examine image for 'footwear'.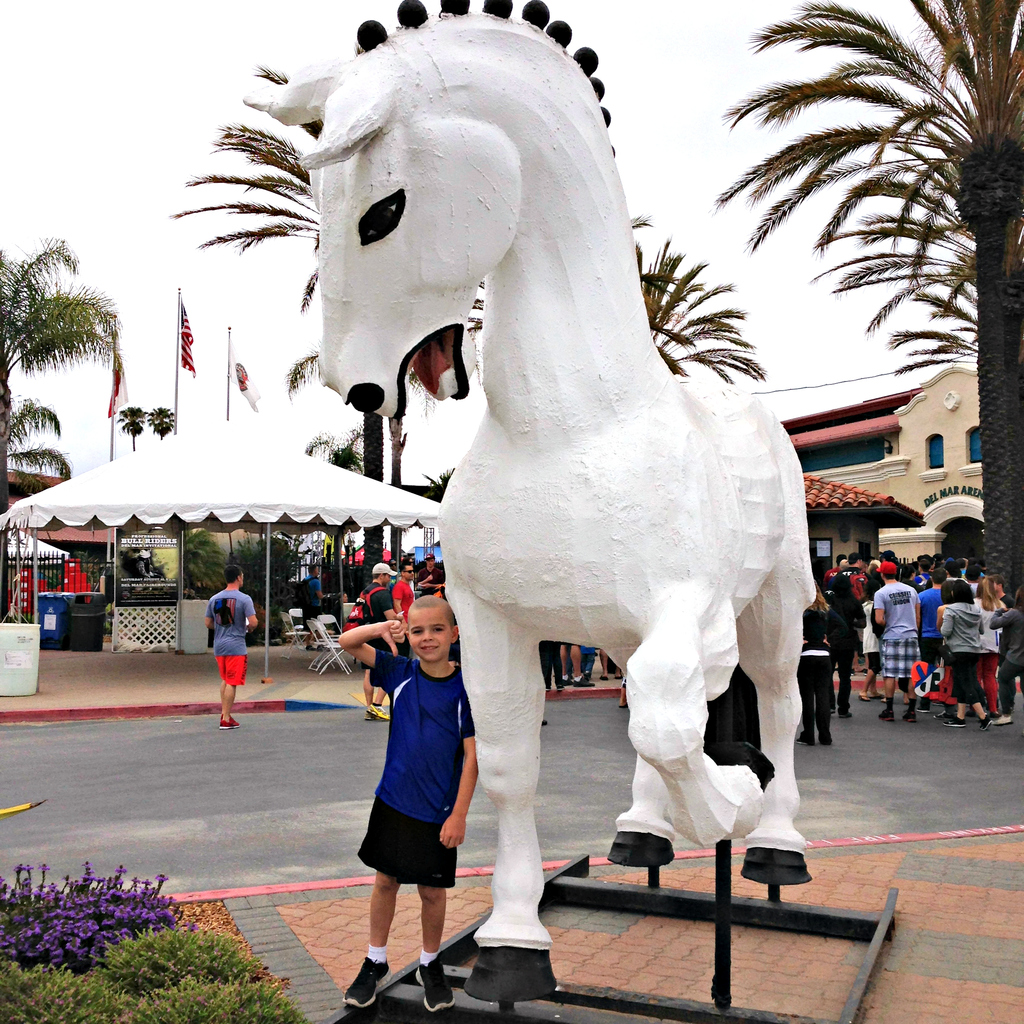
Examination result: bbox=[993, 716, 1012, 726].
